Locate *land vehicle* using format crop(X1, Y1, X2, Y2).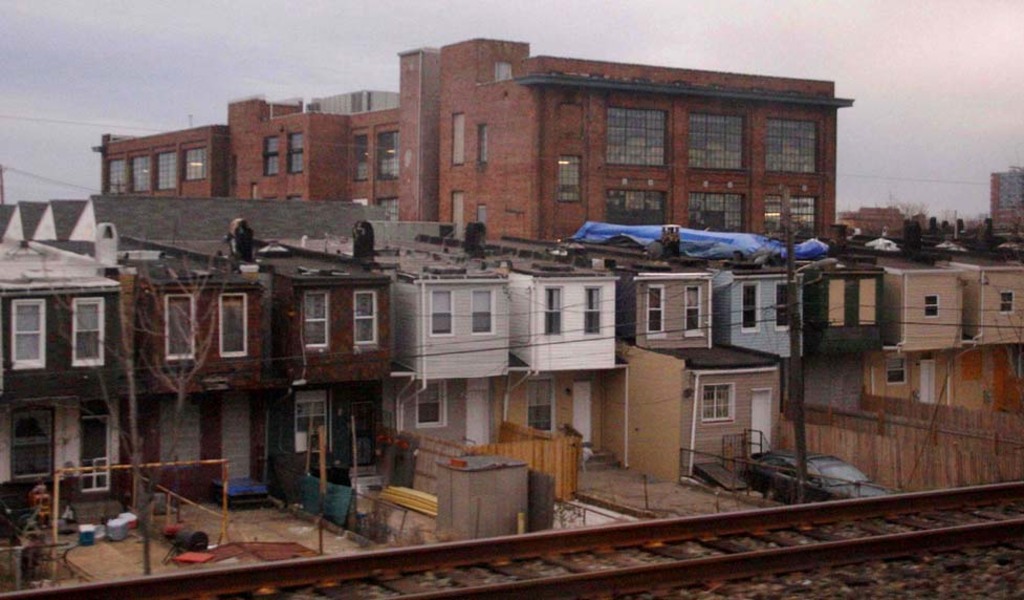
crop(7, 270, 146, 417).
